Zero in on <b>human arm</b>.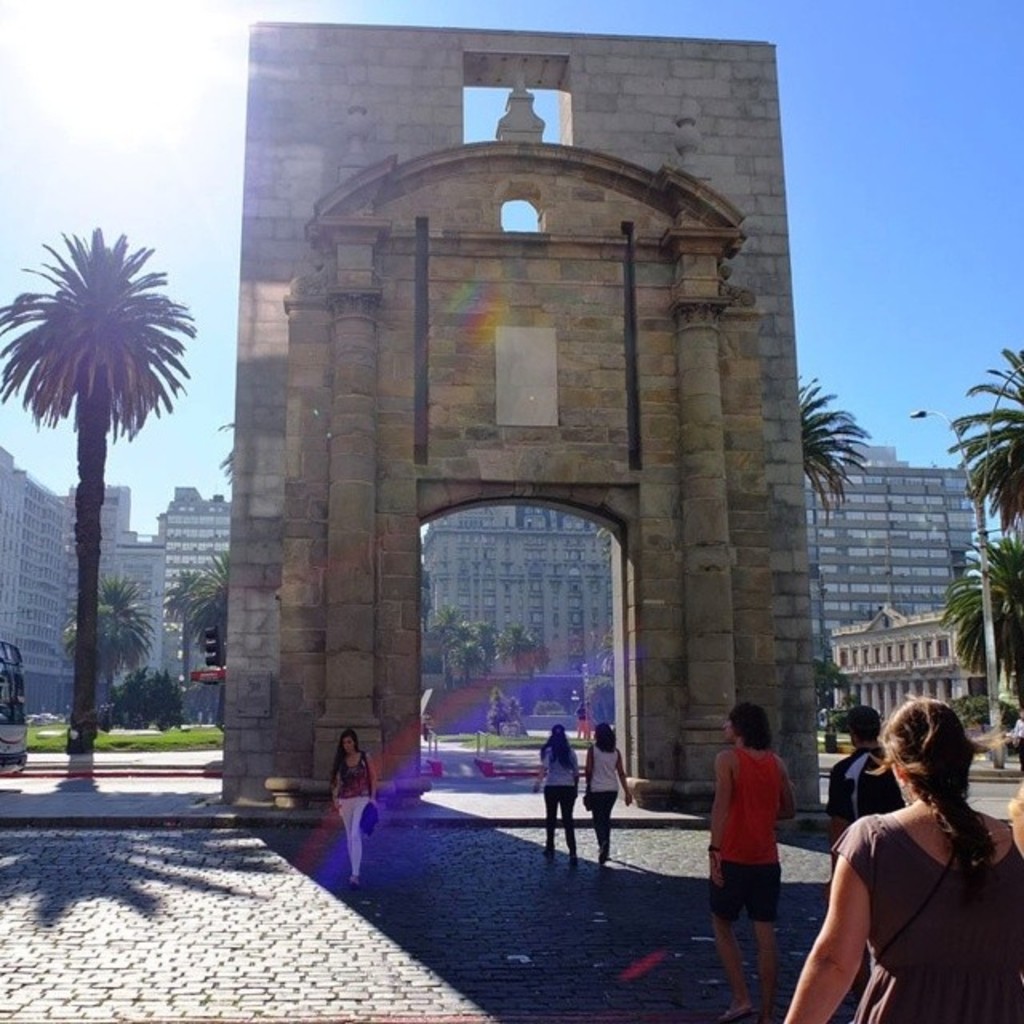
Zeroed in: bbox(616, 742, 630, 808).
